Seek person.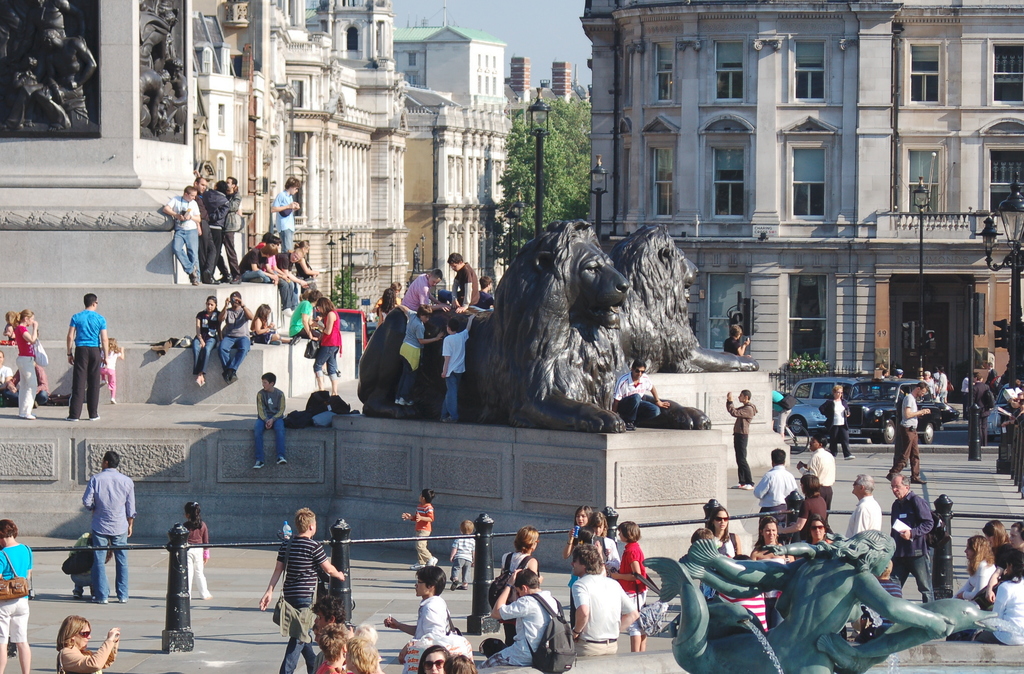
bbox=(891, 465, 945, 595).
